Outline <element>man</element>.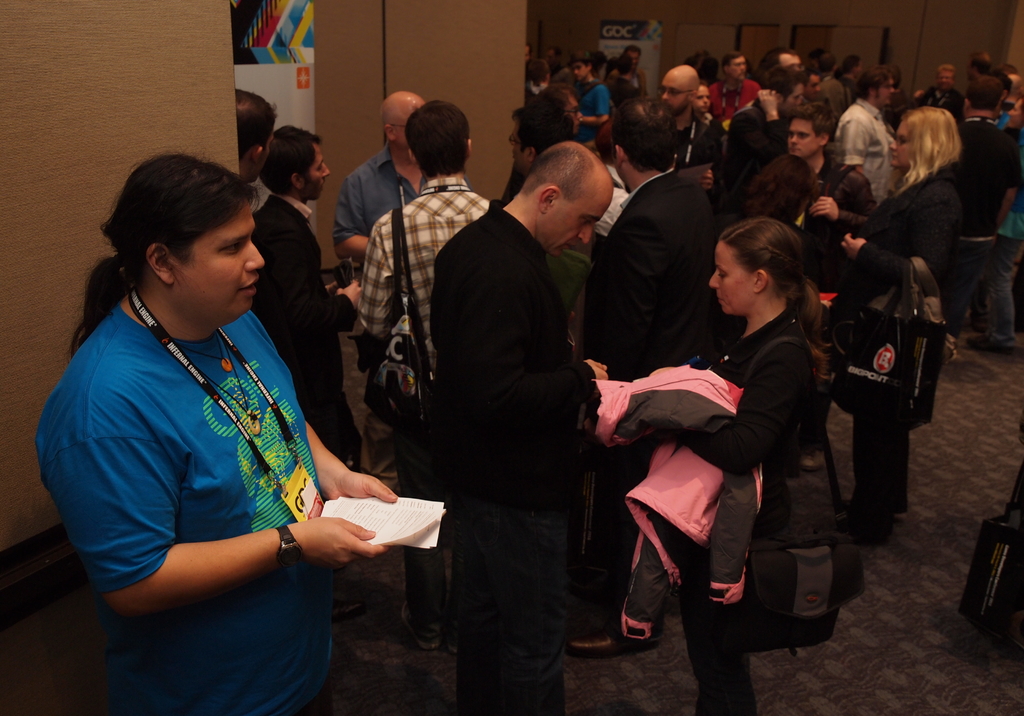
Outline: BBox(232, 83, 287, 243).
